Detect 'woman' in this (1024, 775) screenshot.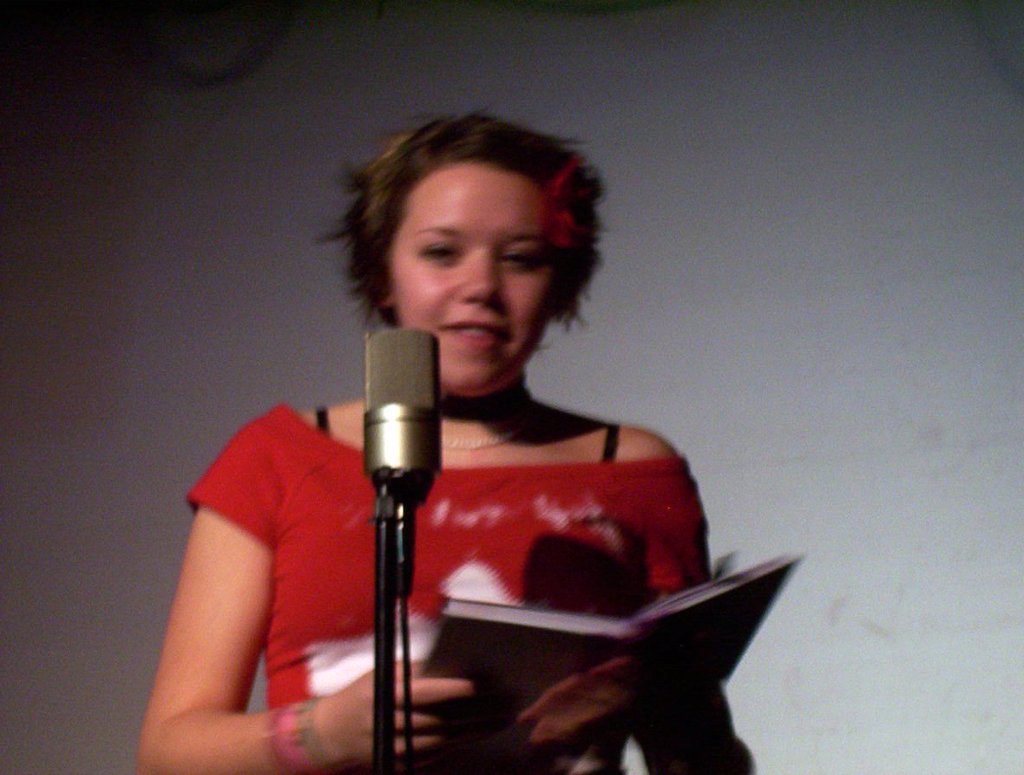
Detection: [x1=125, y1=107, x2=801, y2=774].
